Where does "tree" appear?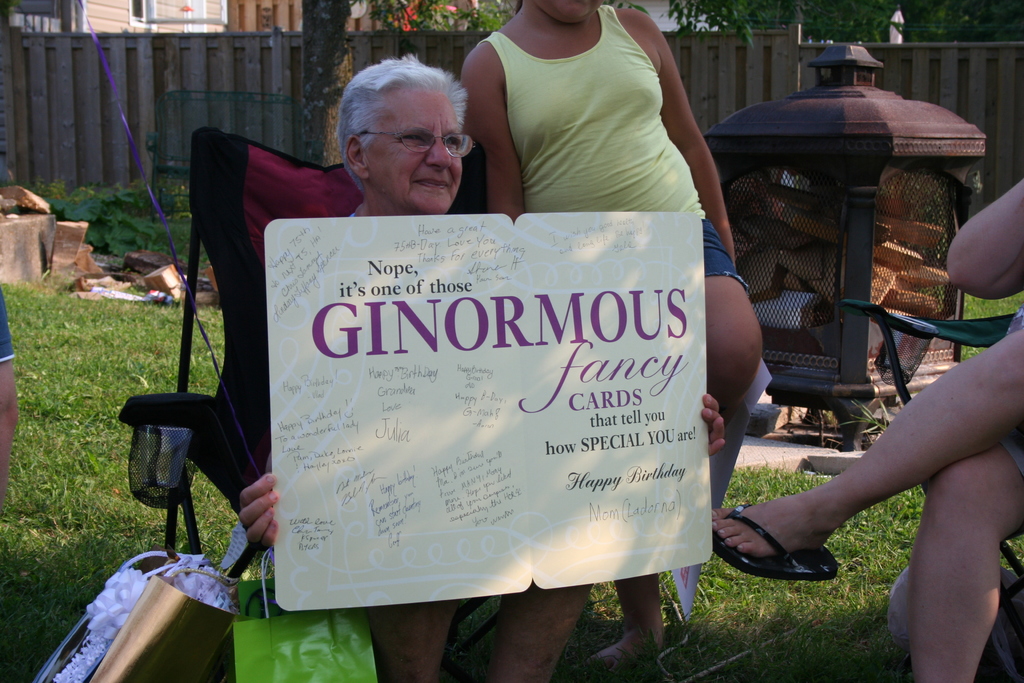
Appears at x1=664 y1=0 x2=1023 y2=52.
